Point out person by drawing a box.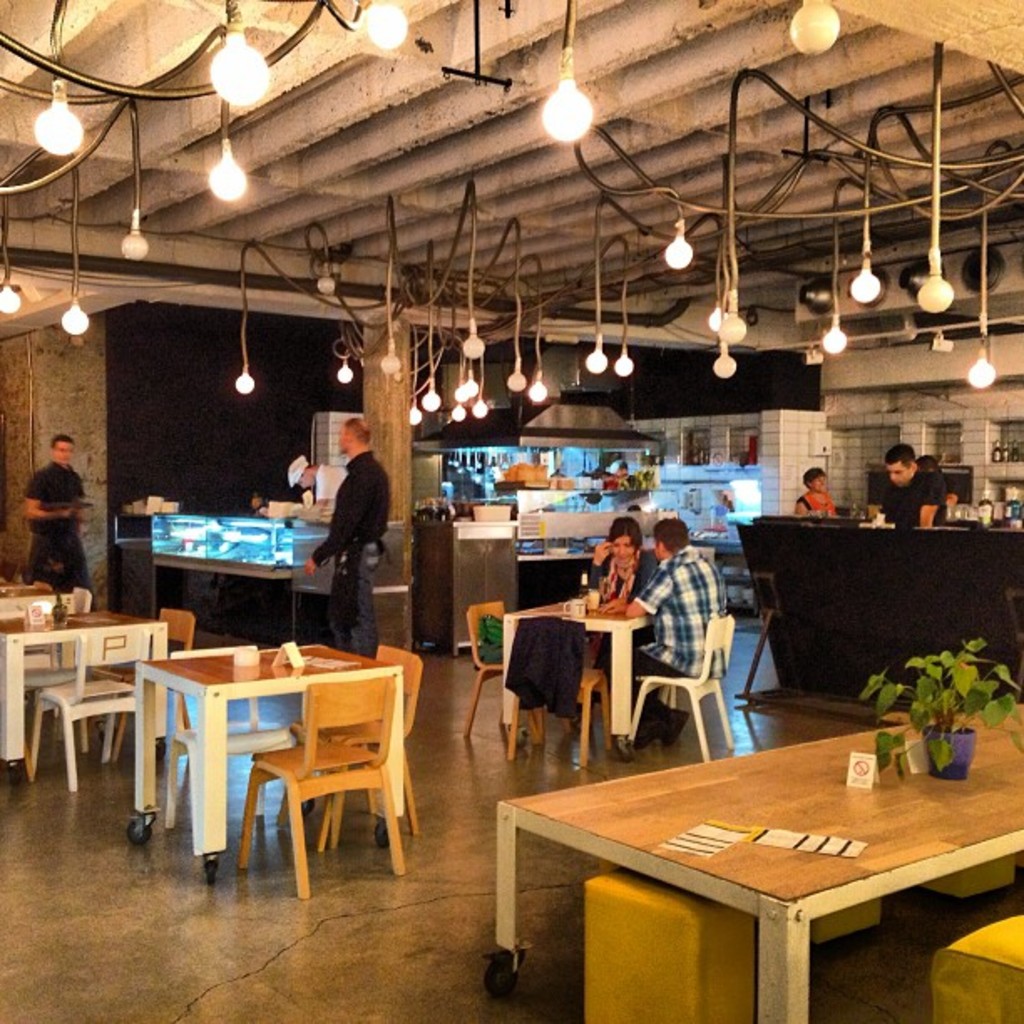
(611, 514, 723, 750).
